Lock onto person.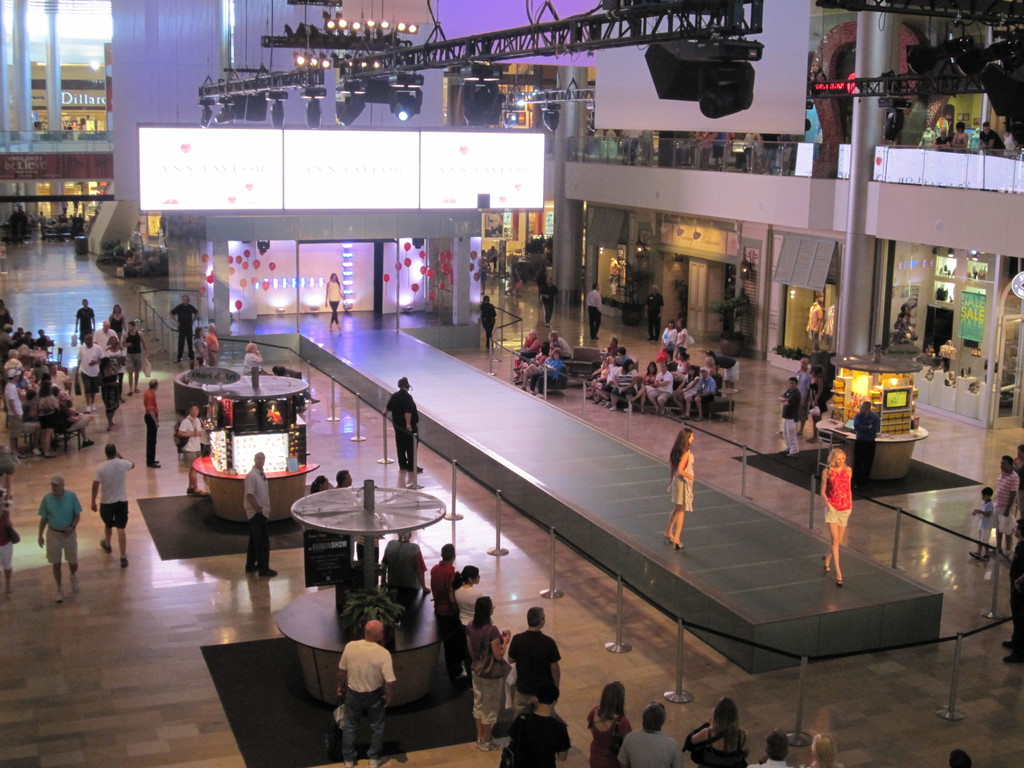
Locked: (794, 358, 810, 418).
